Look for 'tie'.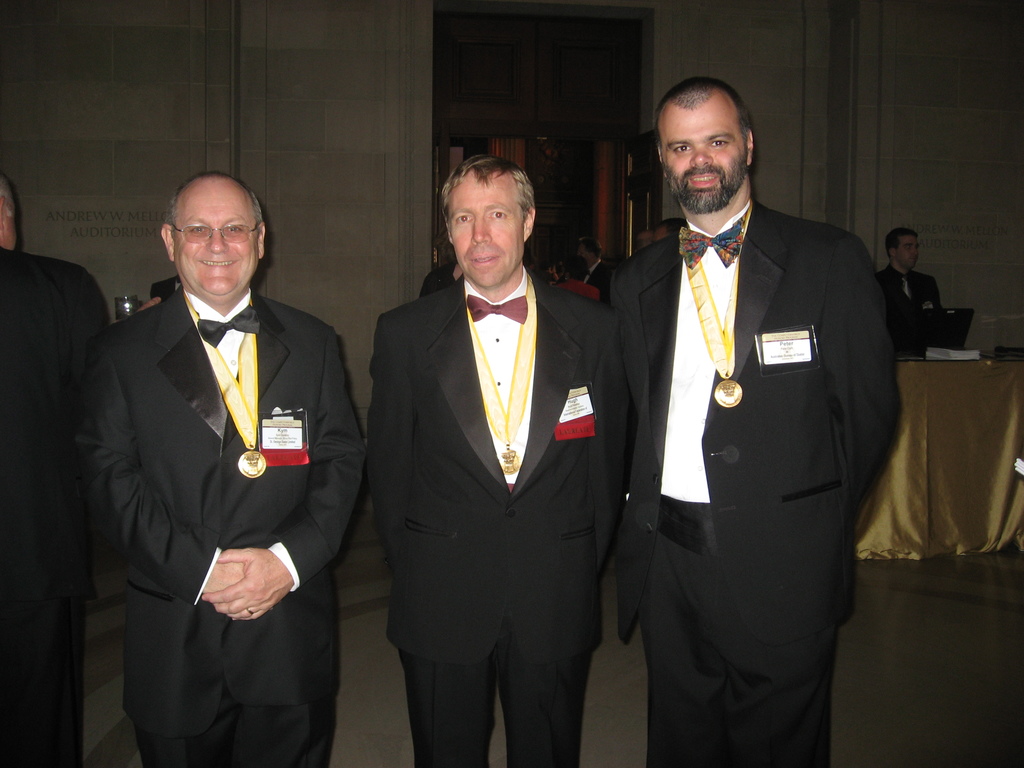
Found: [x1=678, y1=227, x2=741, y2=273].
